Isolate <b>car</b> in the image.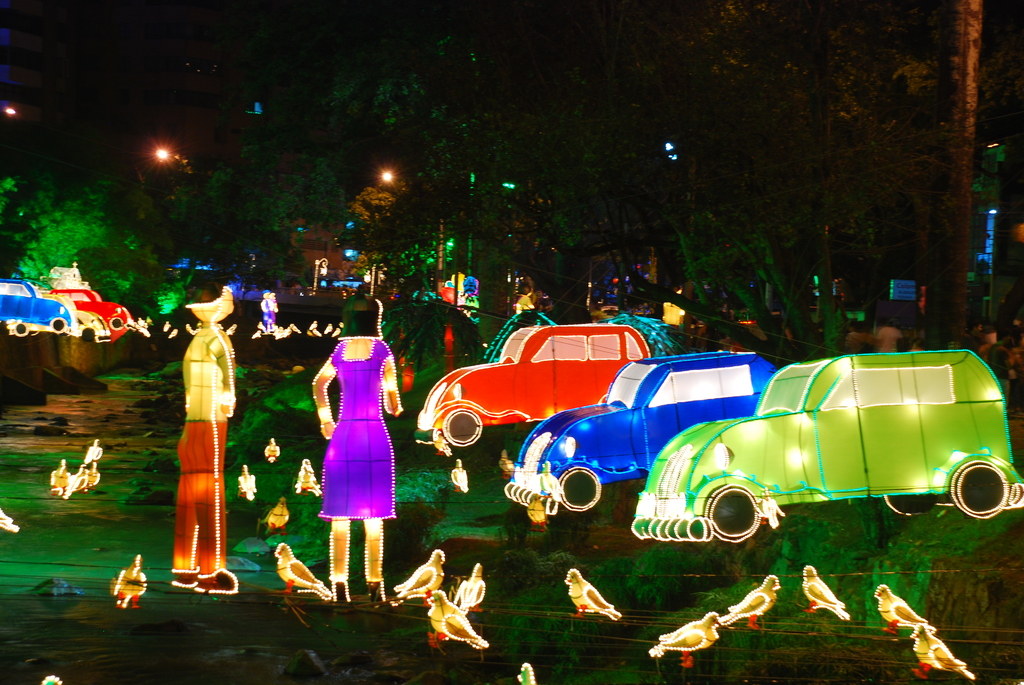
Isolated region: pyautogui.locateOnScreen(507, 350, 777, 512).
